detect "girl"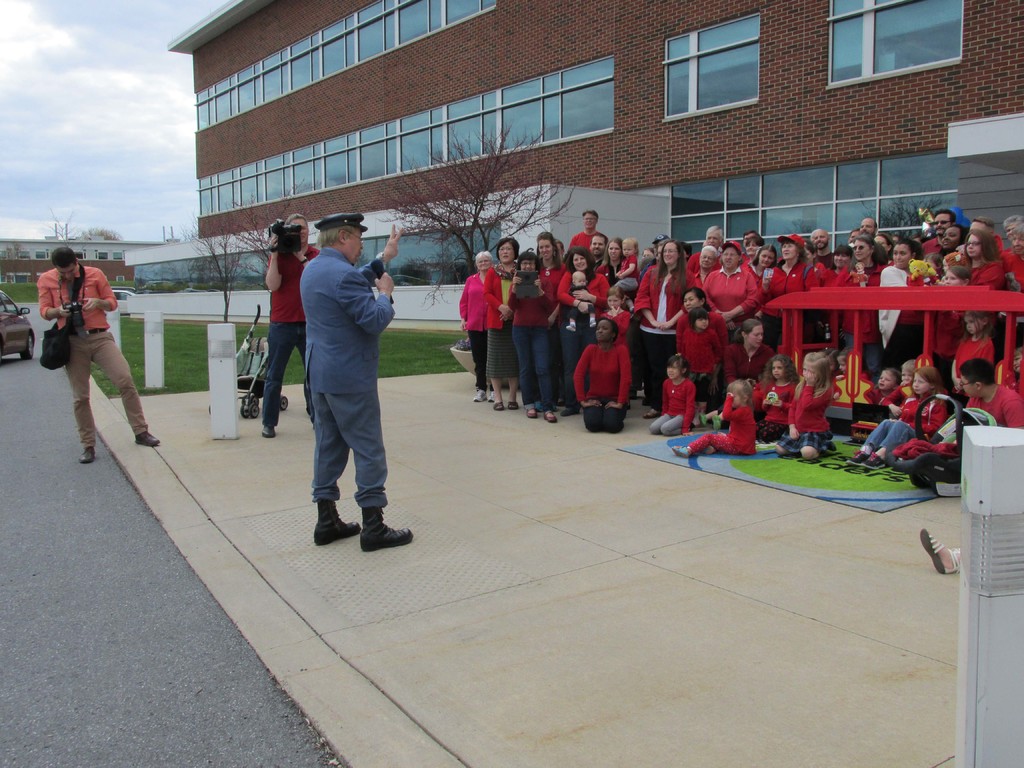
<box>672,383,758,460</box>
